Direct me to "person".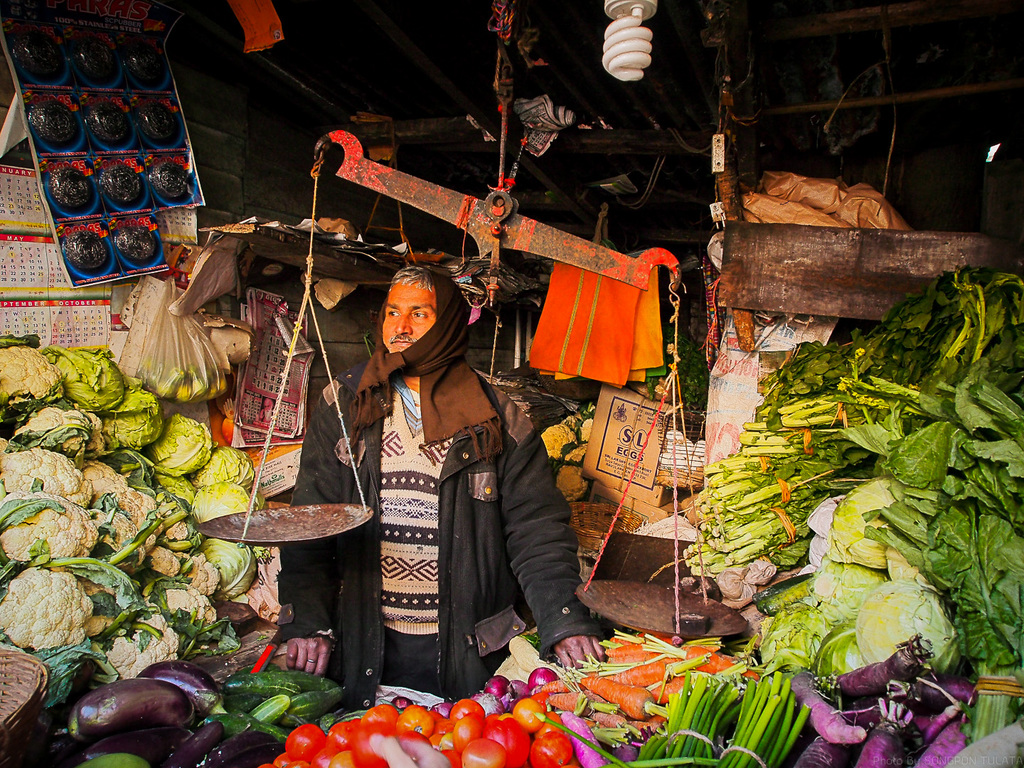
Direction: (x1=337, y1=256, x2=542, y2=711).
